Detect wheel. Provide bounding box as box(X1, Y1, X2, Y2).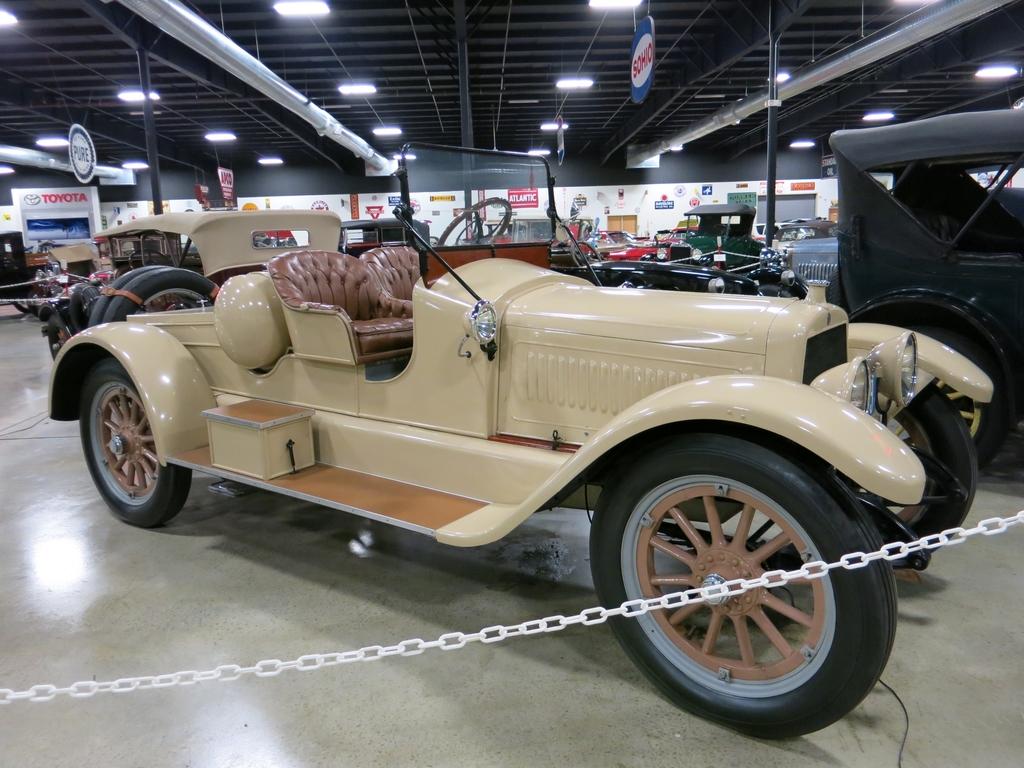
box(14, 296, 31, 312).
